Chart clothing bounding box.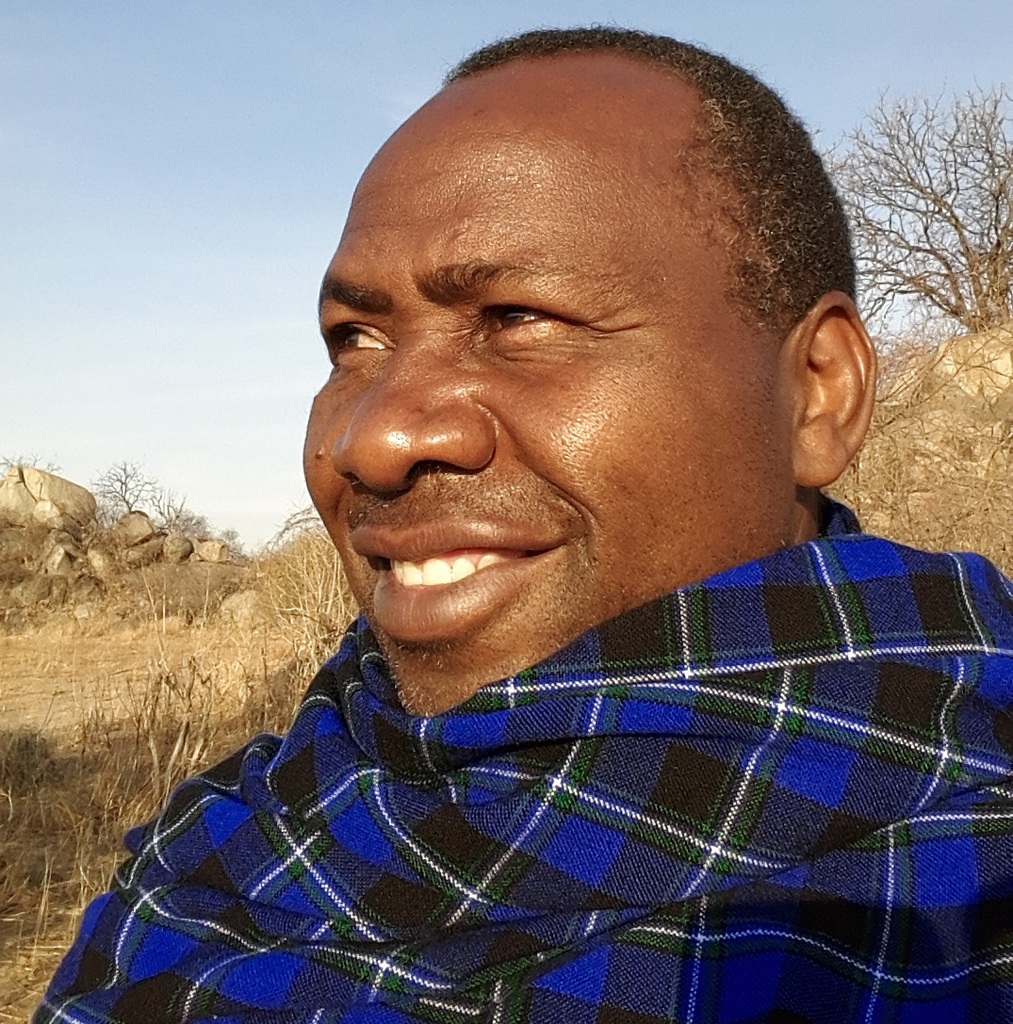
Charted: [left=109, top=538, right=967, bottom=1010].
